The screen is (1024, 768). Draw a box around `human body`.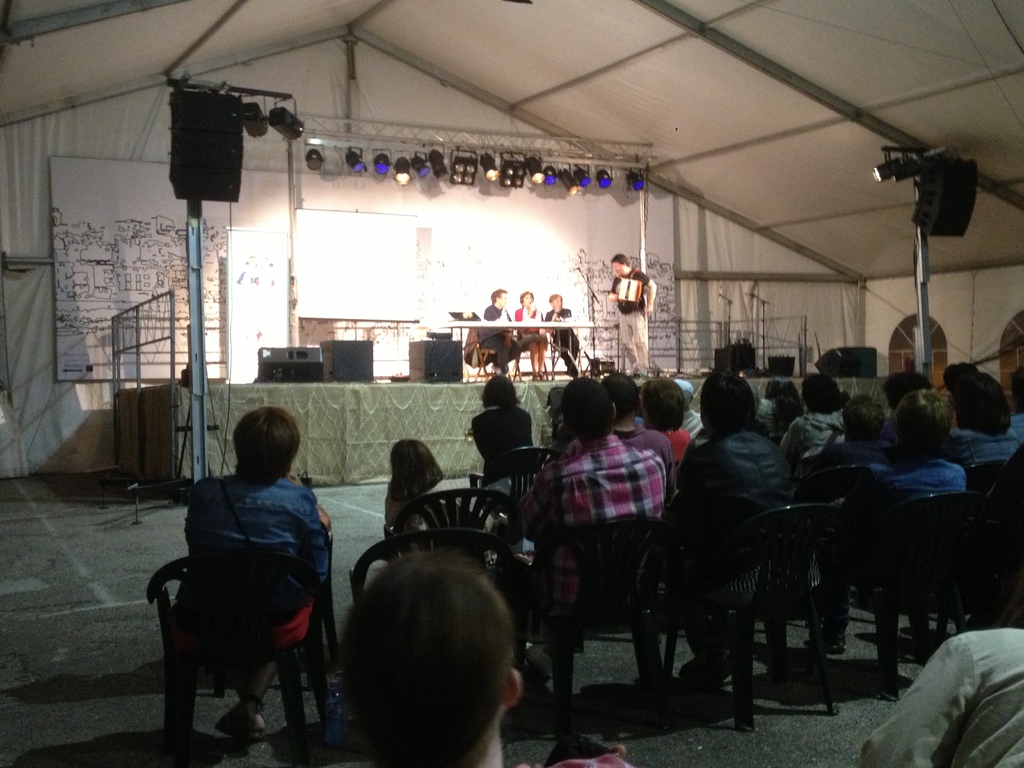
left=510, top=431, right=675, bottom=620.
